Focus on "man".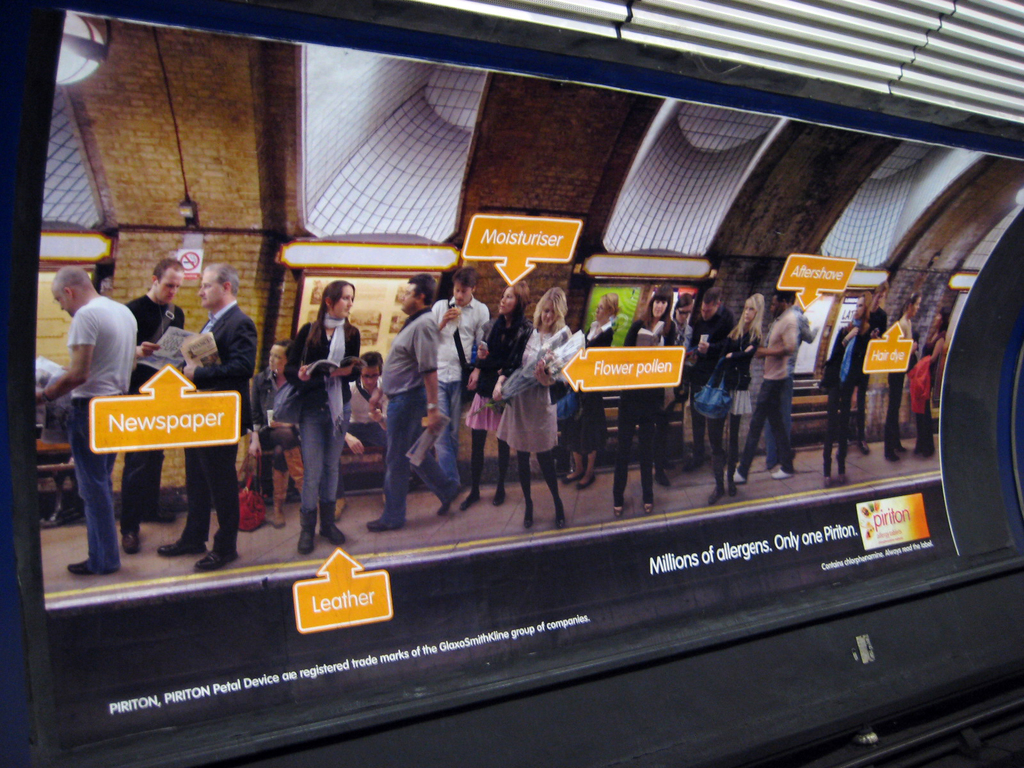
Focused at <region>679, 286, 733, 475</region>.
